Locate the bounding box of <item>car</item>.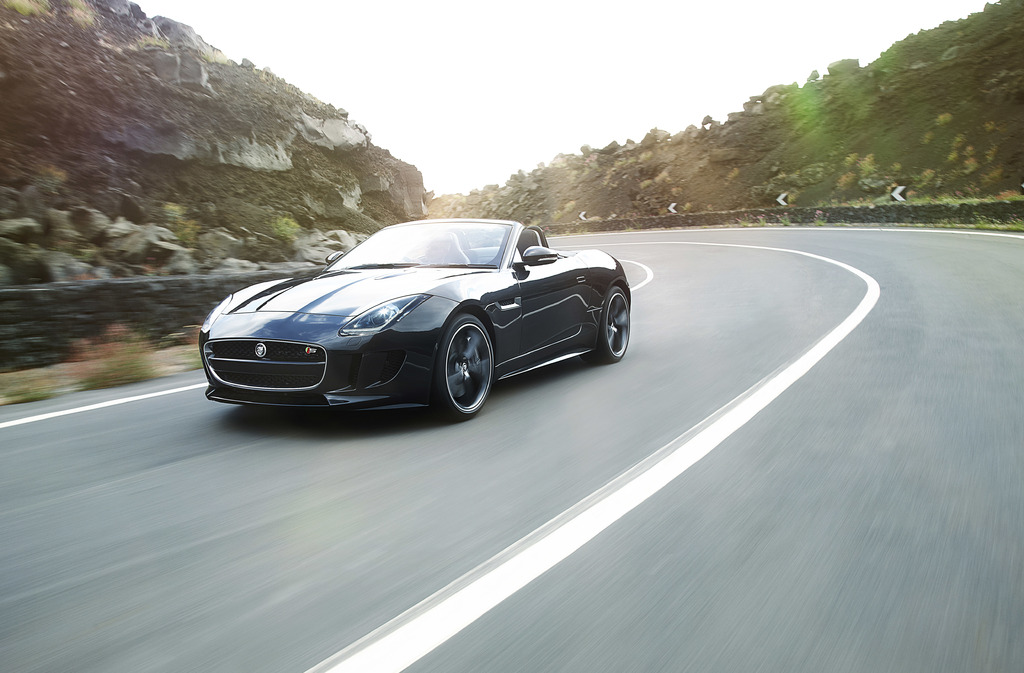
Bounding box: pyautogui.locateOnScreen(200, 220, 632, 421).
